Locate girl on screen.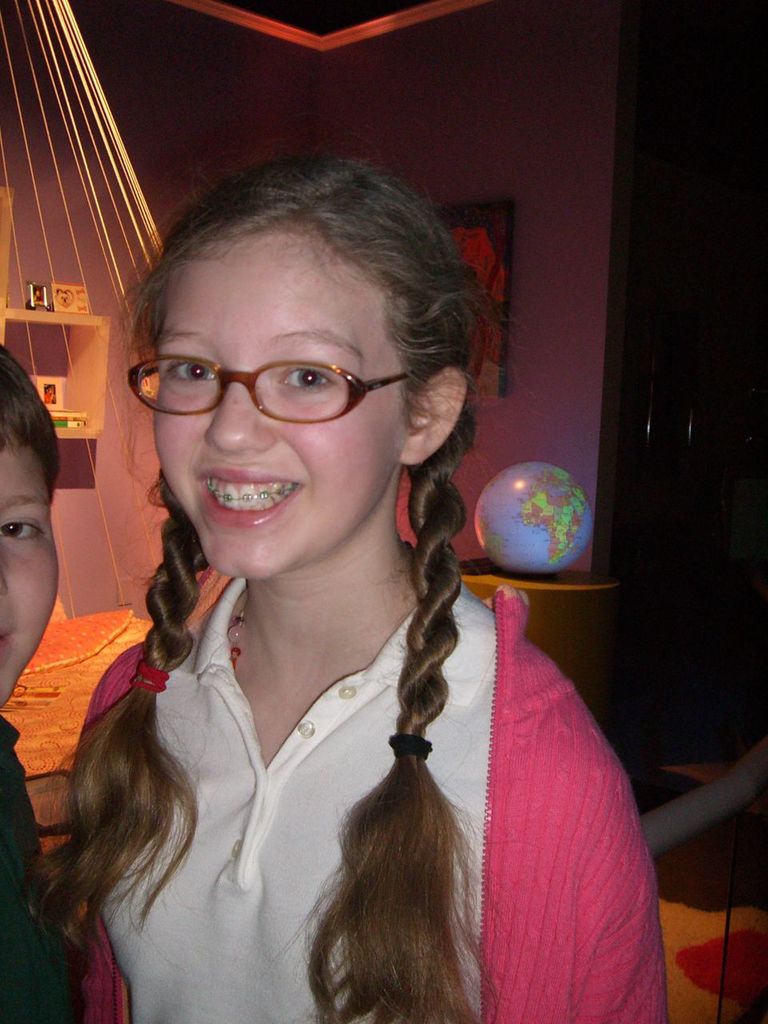
On screen at rect(43, 171, 676, 1023).
